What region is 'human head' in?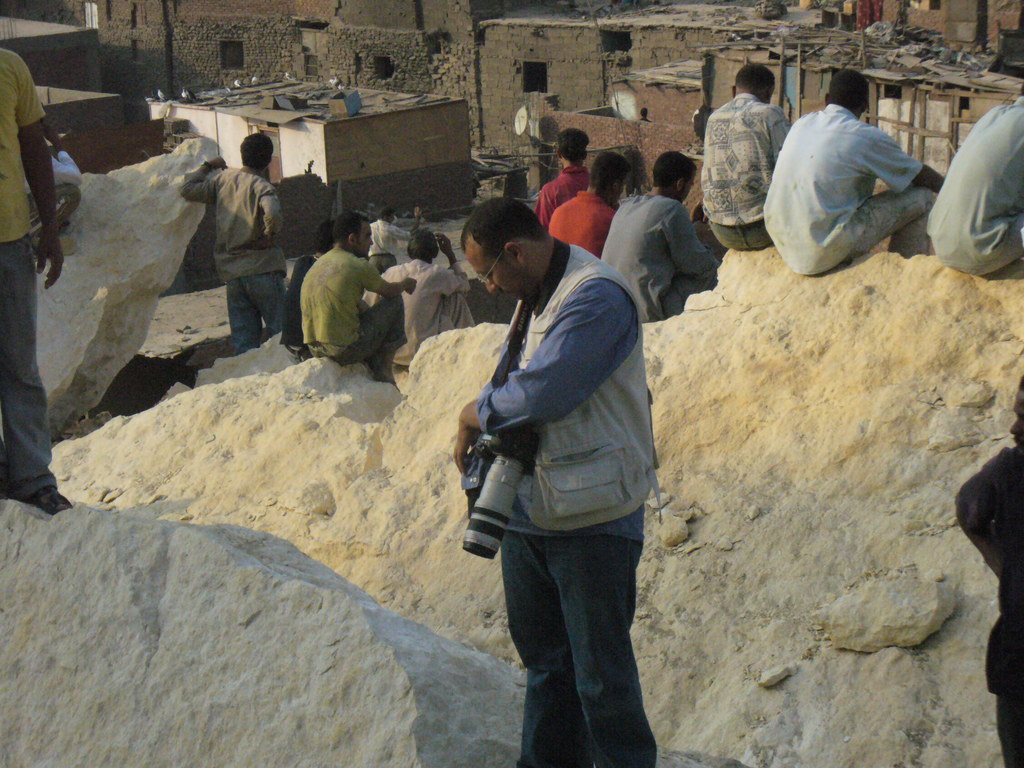
Rect(333, 214, 374, 257).
